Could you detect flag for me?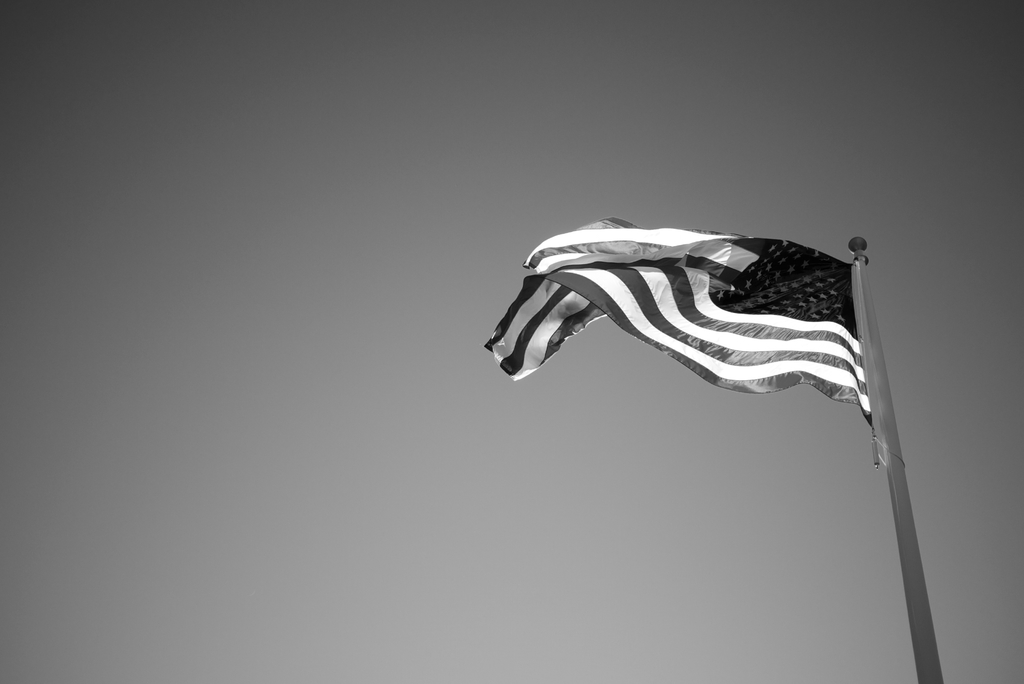
Detection result: BBox(495, 220, 881, 471).
